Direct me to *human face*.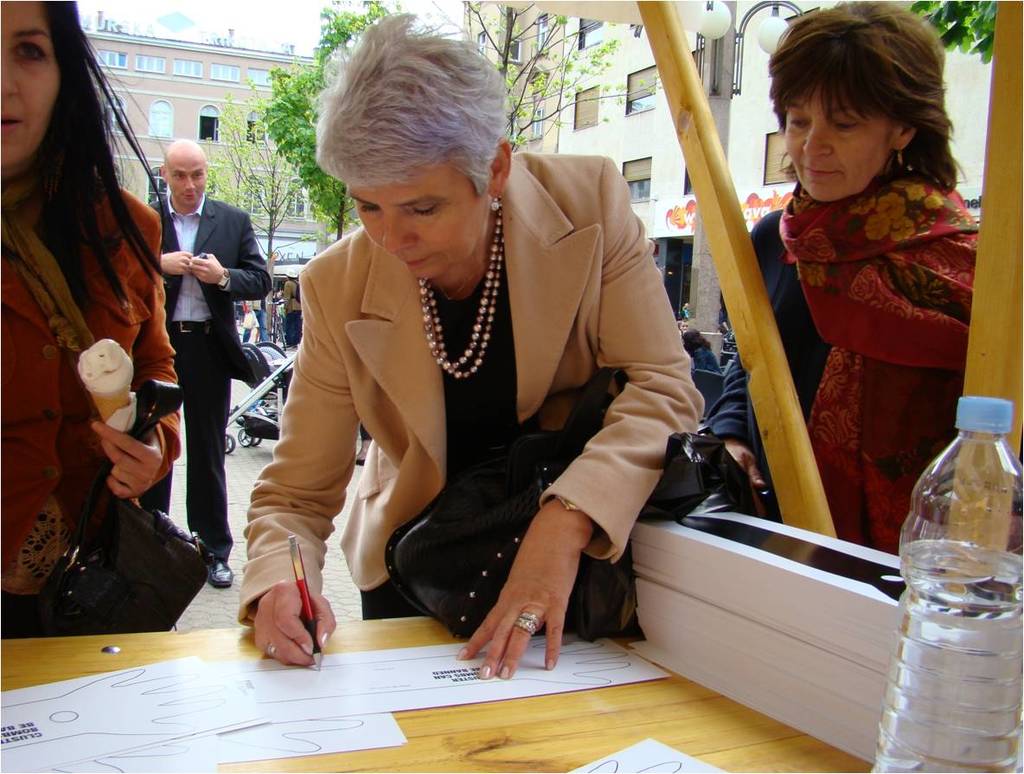
Direction: left=169, top=157, right=202, bottom=208.
